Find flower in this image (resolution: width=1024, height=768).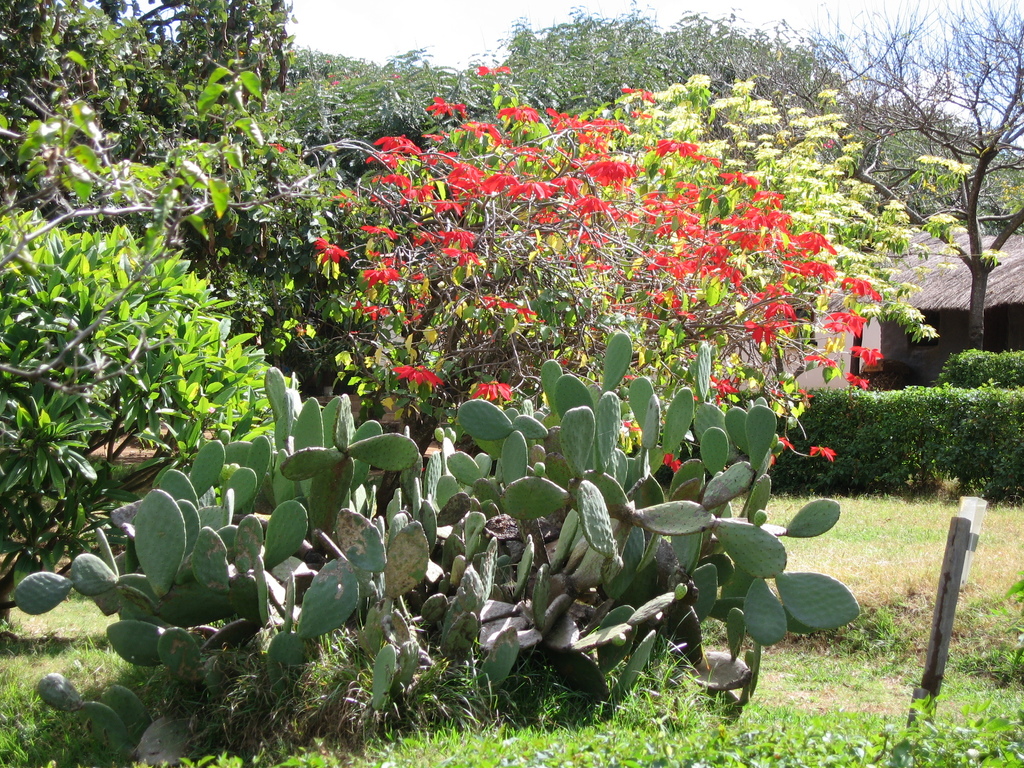
{"left": 499, "top": 102, "right": 544, "bottom": 127}.
